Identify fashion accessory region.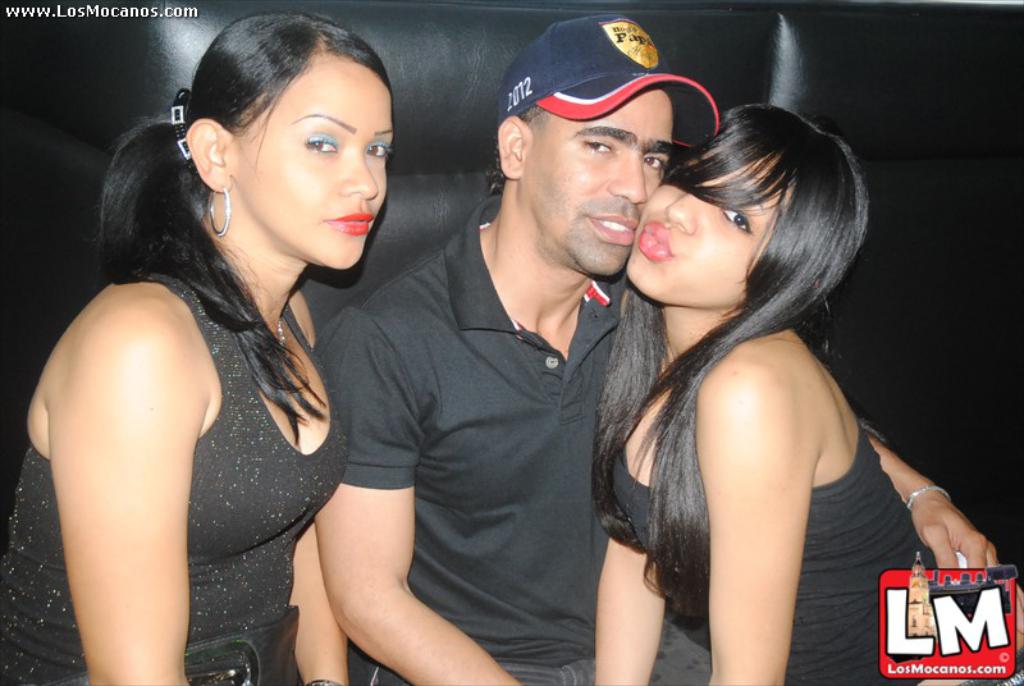
Region: crop(207, 186, 232, 235).
